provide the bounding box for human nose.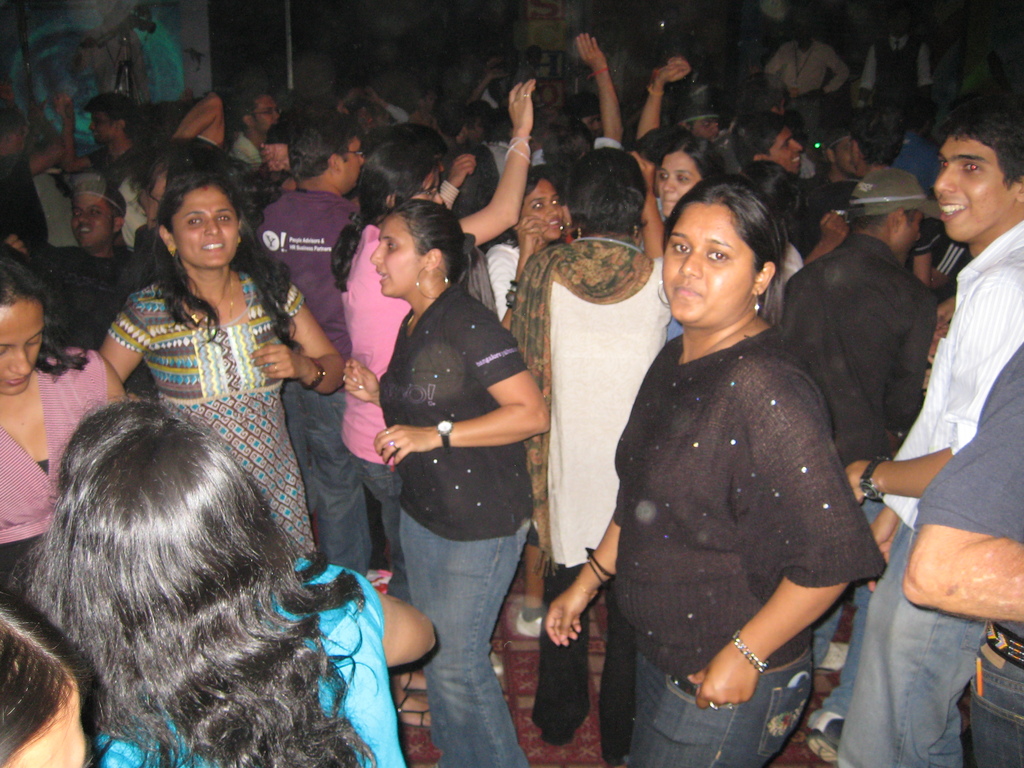
pyautogui.locateOnScreen(543, 202, 555, 219).
